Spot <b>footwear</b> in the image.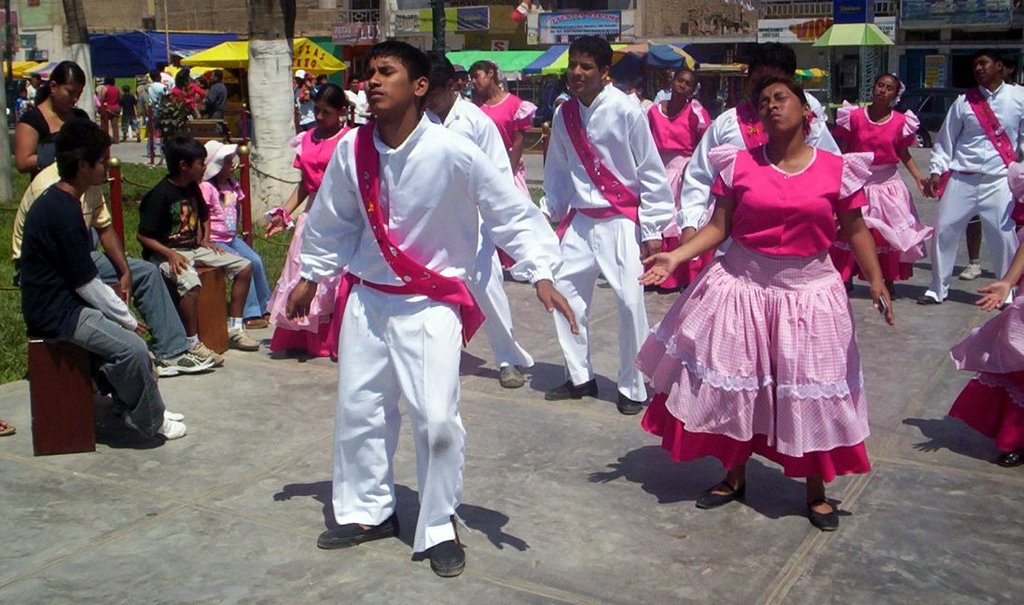
<b>footwear</b> found at [693,474,746,511].
